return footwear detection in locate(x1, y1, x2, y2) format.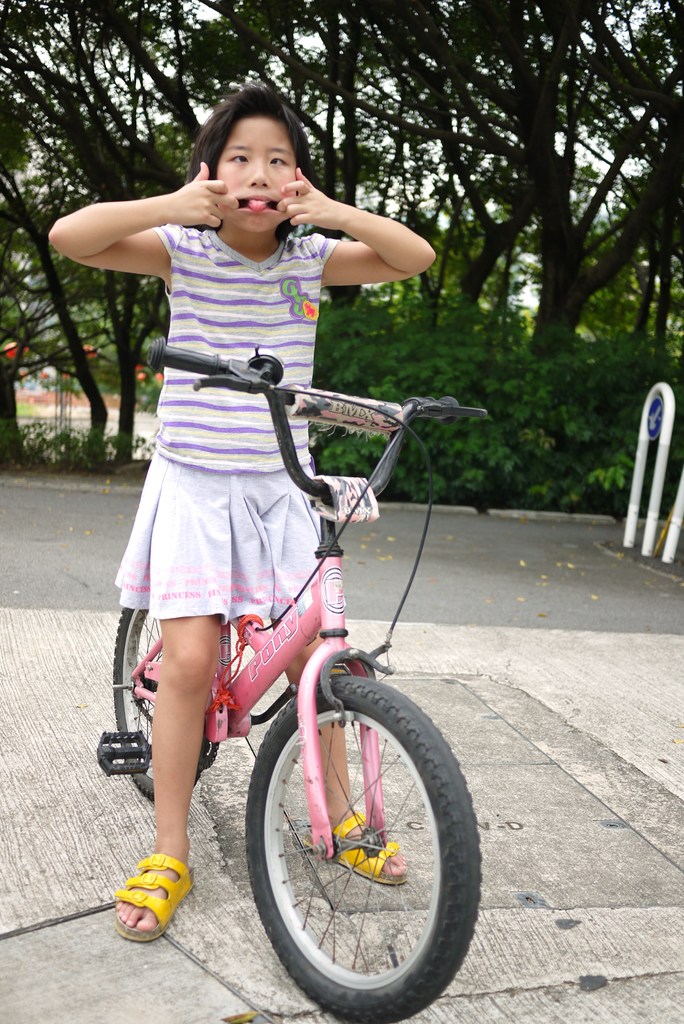
locate(110, 857, 188, 938).
